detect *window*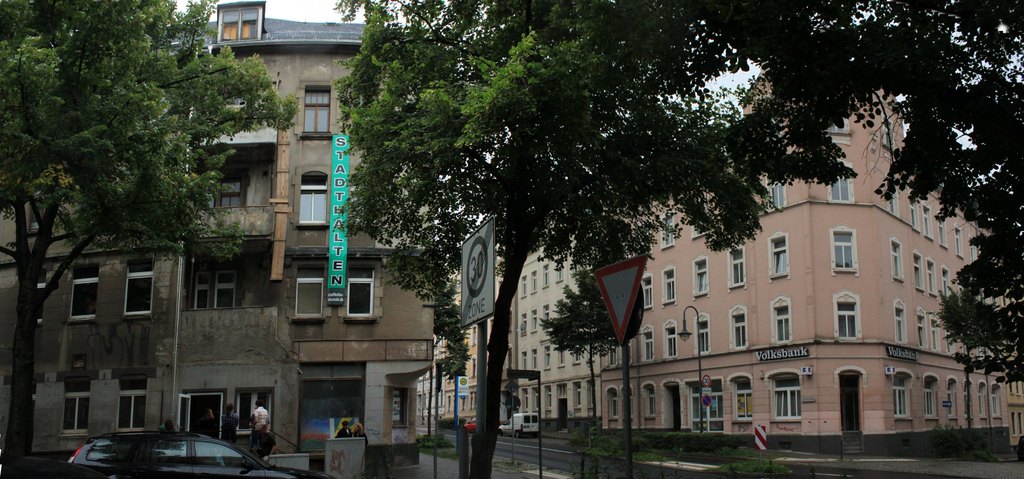
bbox=[908, 253, 924, 284]
